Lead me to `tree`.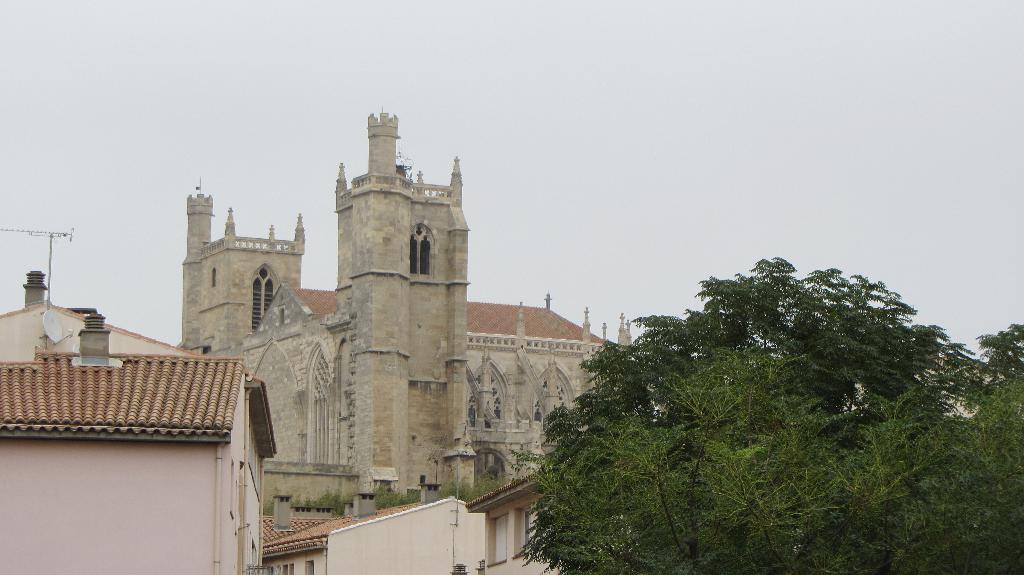
Lead to (left=536, top=237, right=964, bottom=541).
